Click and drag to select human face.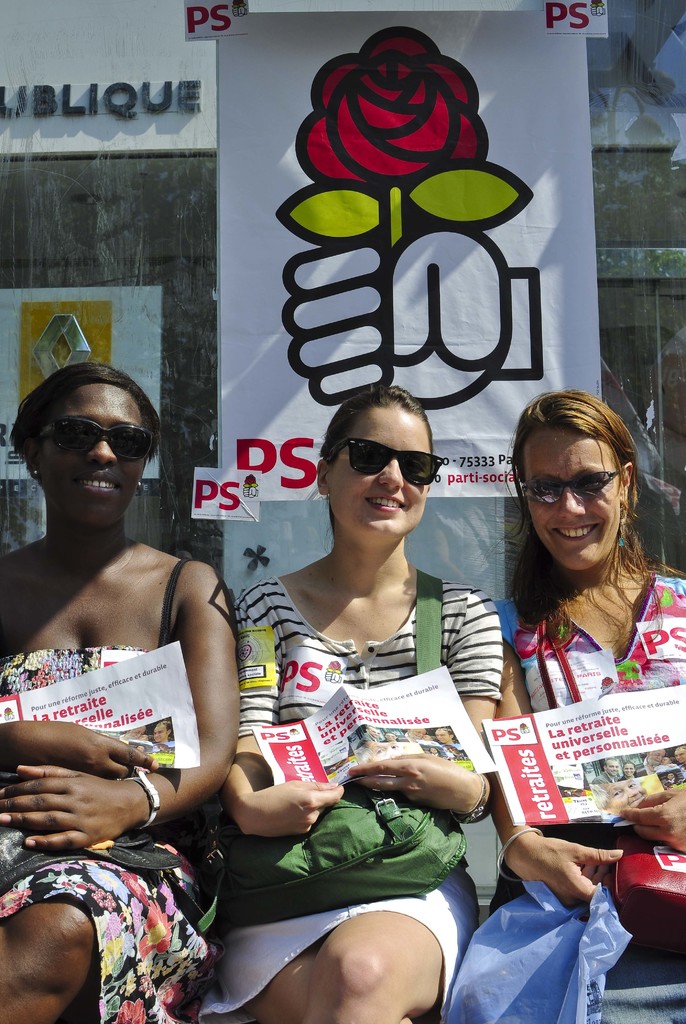
Selection: (330, 406, 430, 540).
